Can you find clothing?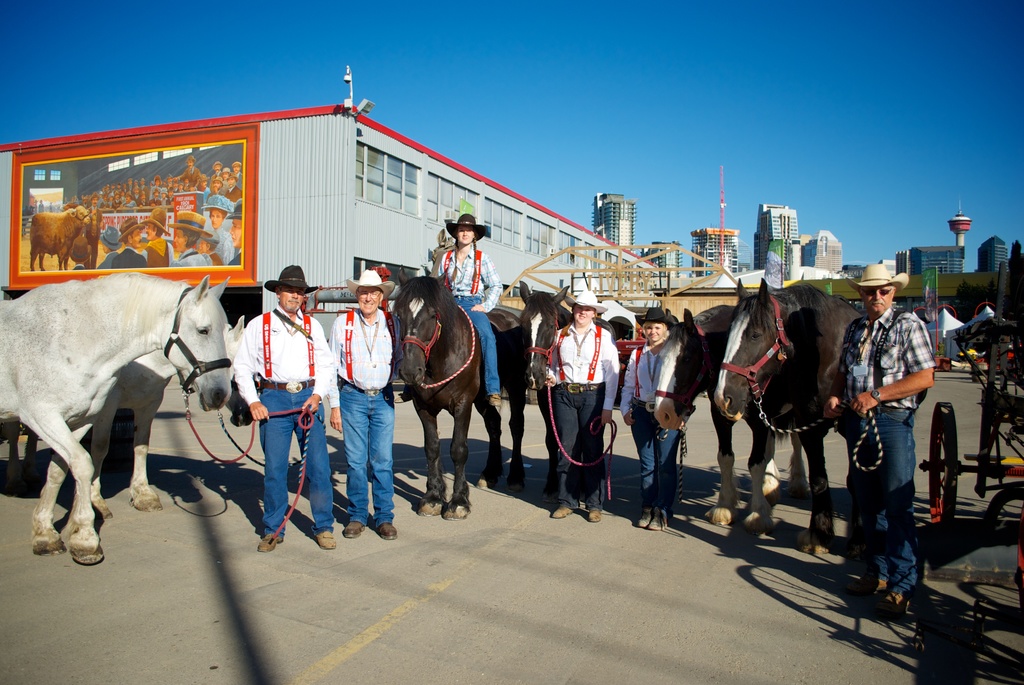
Yes, bounding box: <box>327,307,406,528</box>.
